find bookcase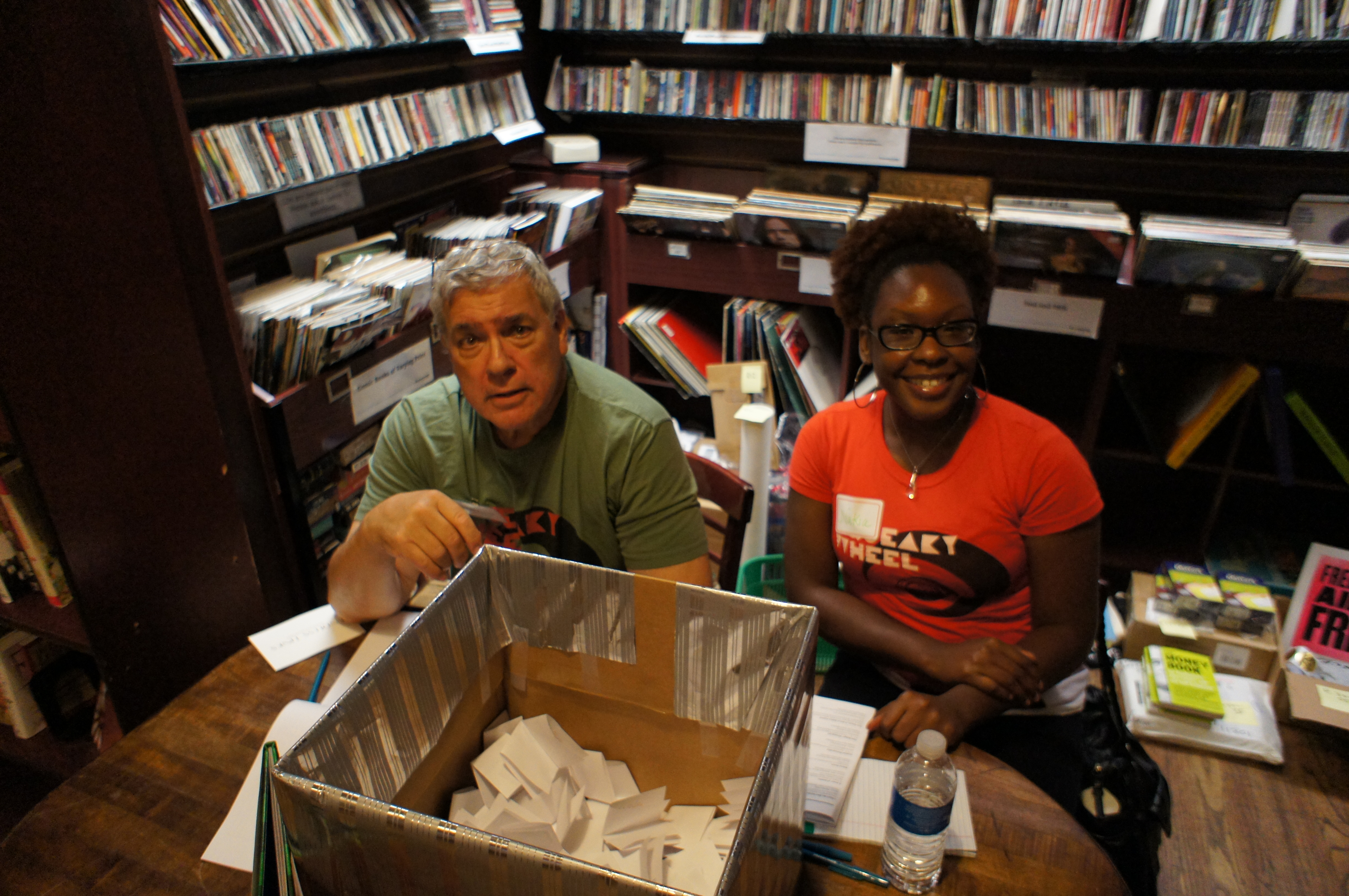
locate(0, 0, 171, 203)
